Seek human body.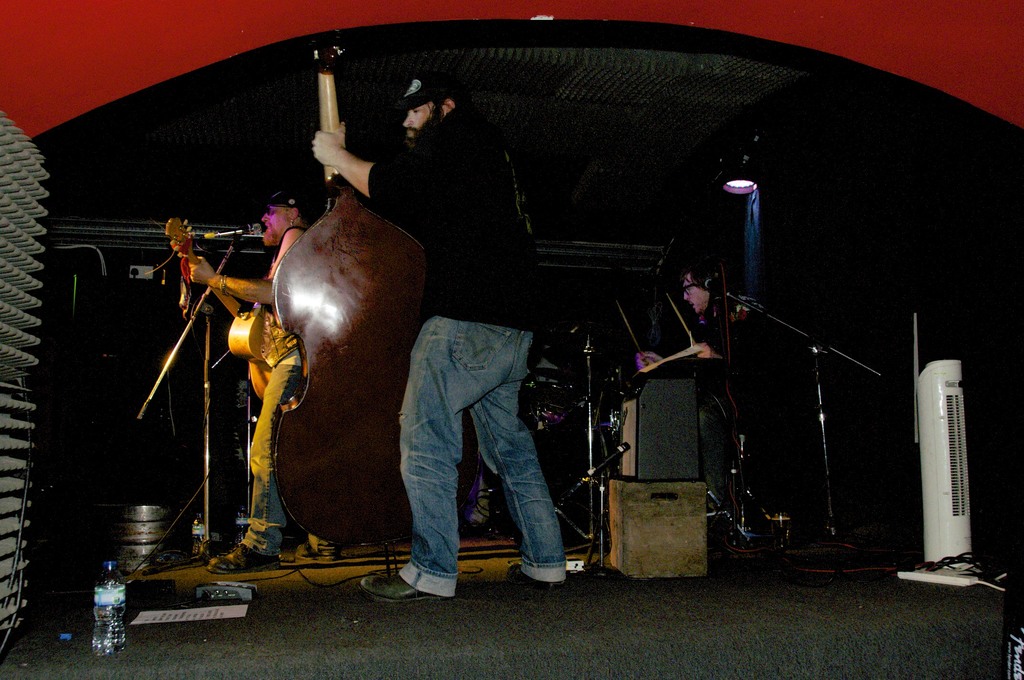
(left=186, top=188, right=321, bottom=574).
